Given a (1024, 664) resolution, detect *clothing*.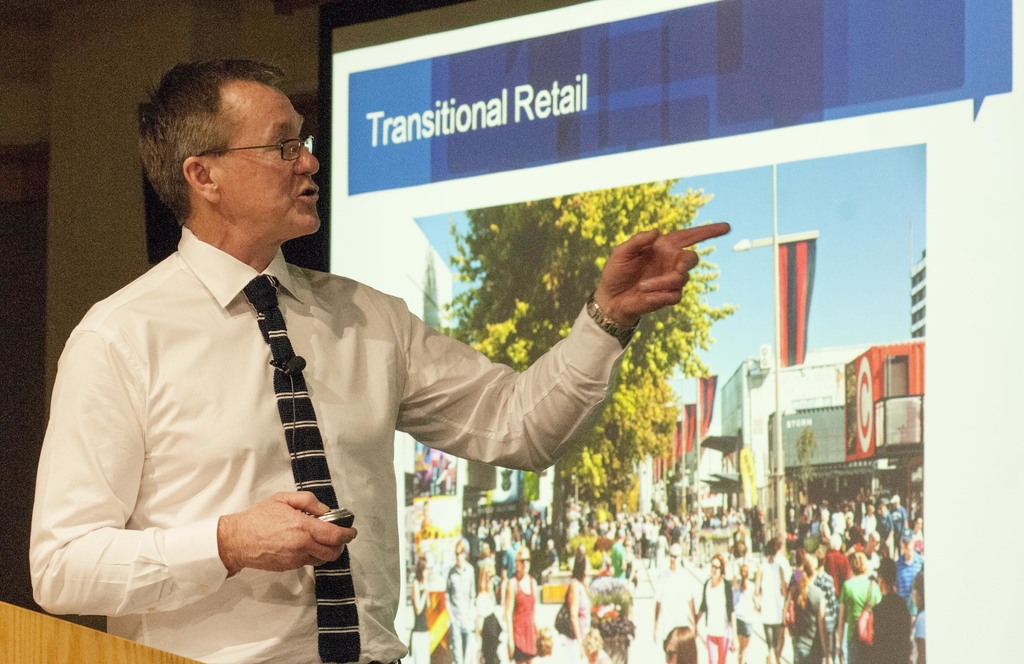
<box>32,229,626,663</box>.
